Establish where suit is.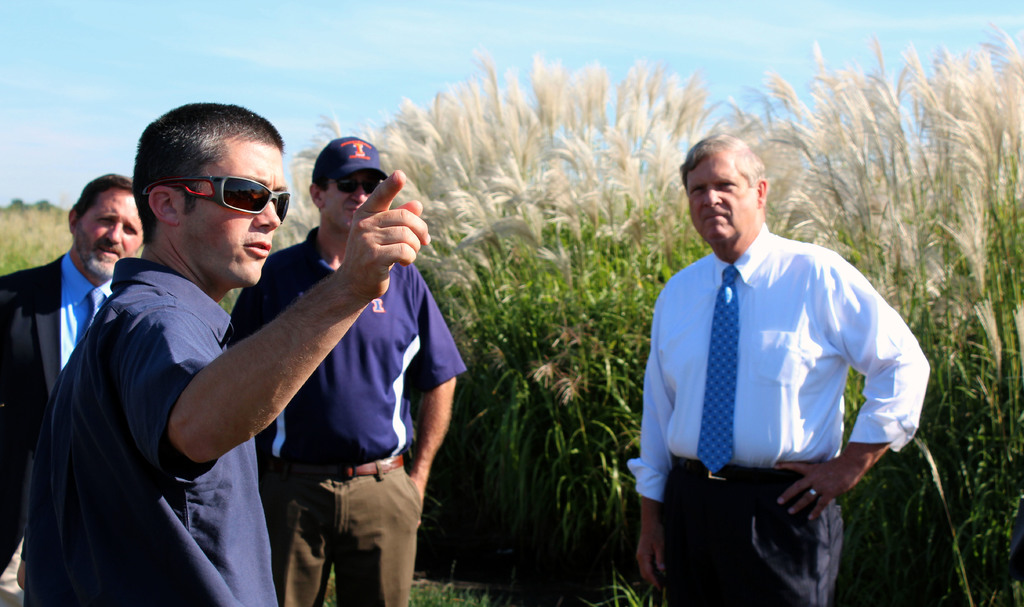
Established at 0:250:63:578.
